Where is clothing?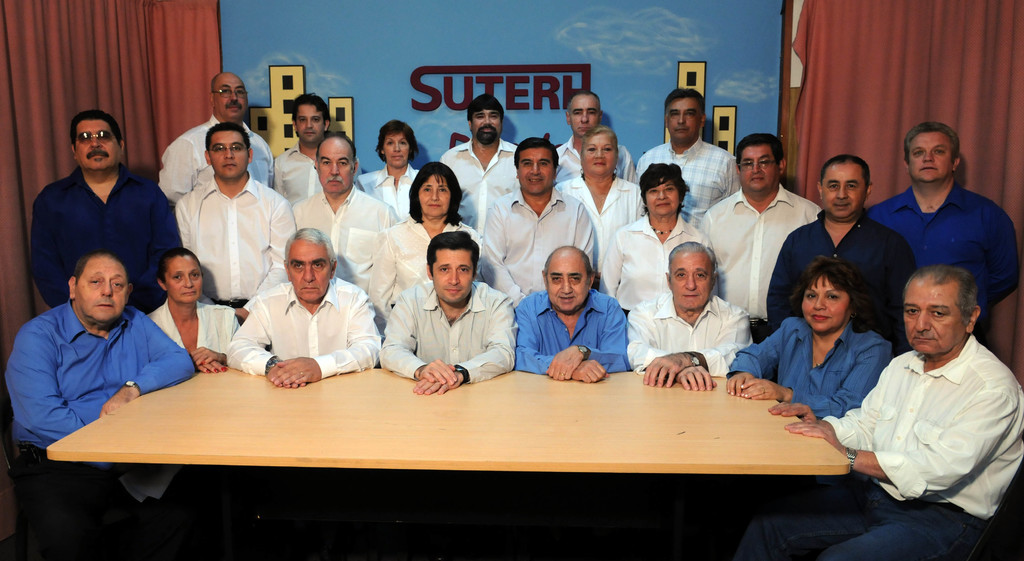
bbox(546, 128, 638, 189).
